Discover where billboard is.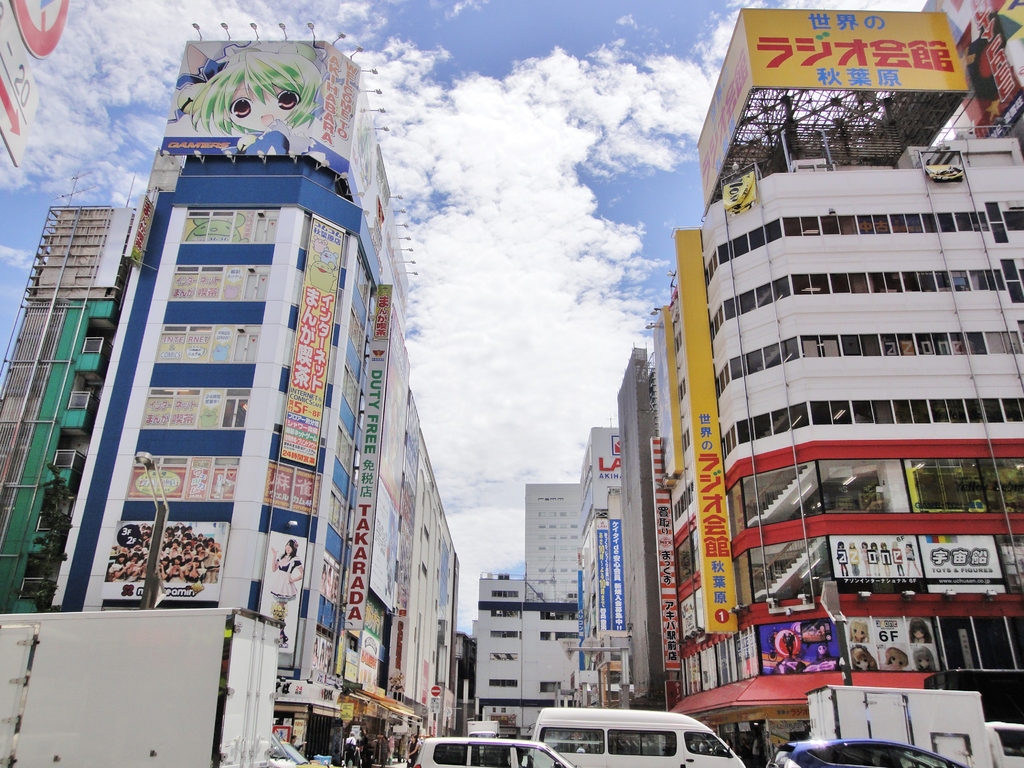
Discovered at (x1=605, y1=516, x2=625, y2=634).
